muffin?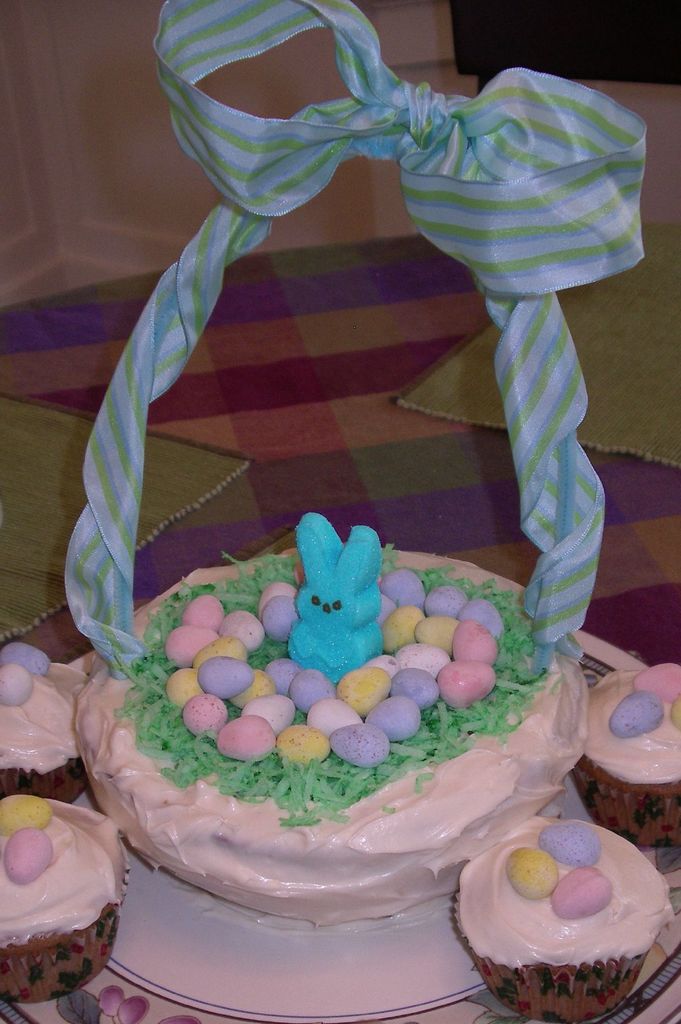
BBox(448, 816, 669, 1023)
